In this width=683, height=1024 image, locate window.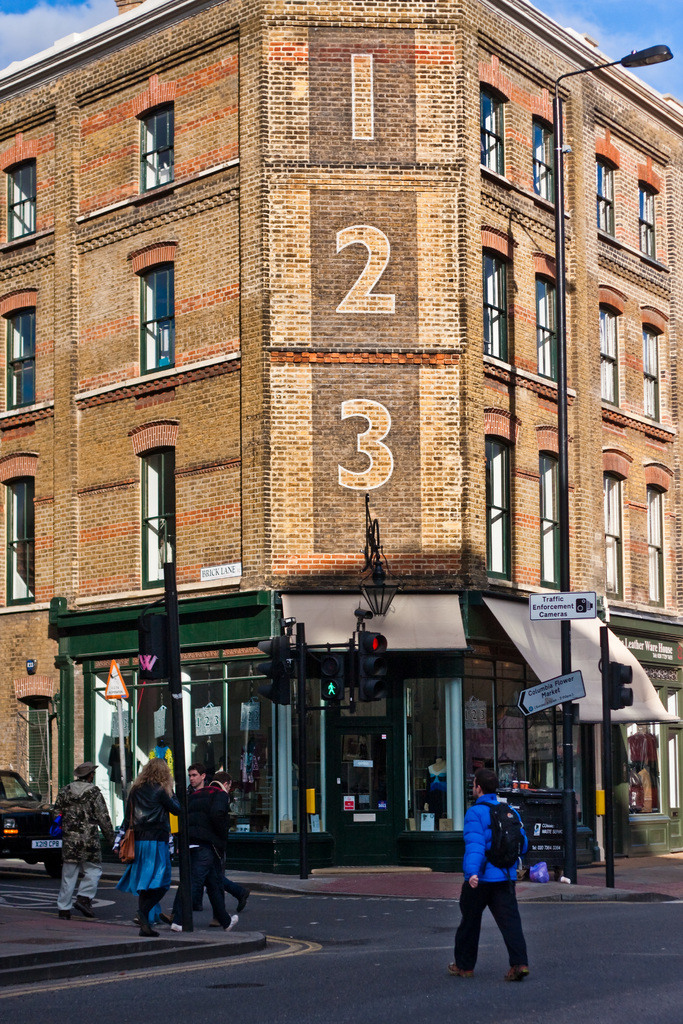
Bounding box: select_region(530, 257, 558, 383).
